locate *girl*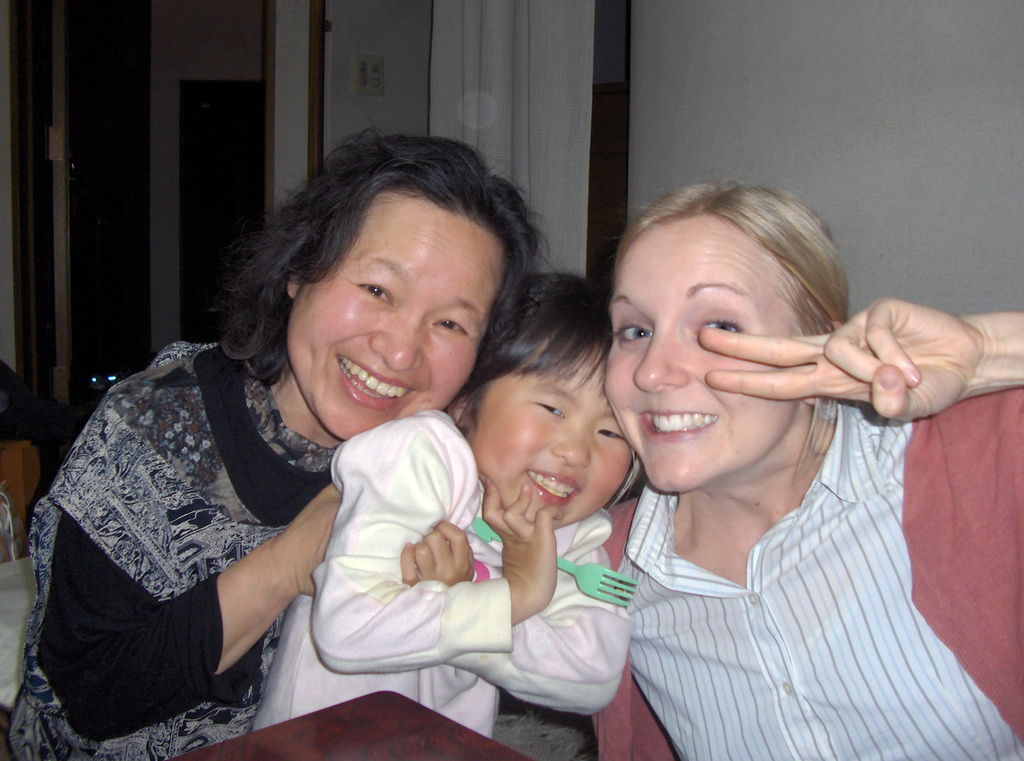
x1=589 y1=186 x2=1023 y2=756
